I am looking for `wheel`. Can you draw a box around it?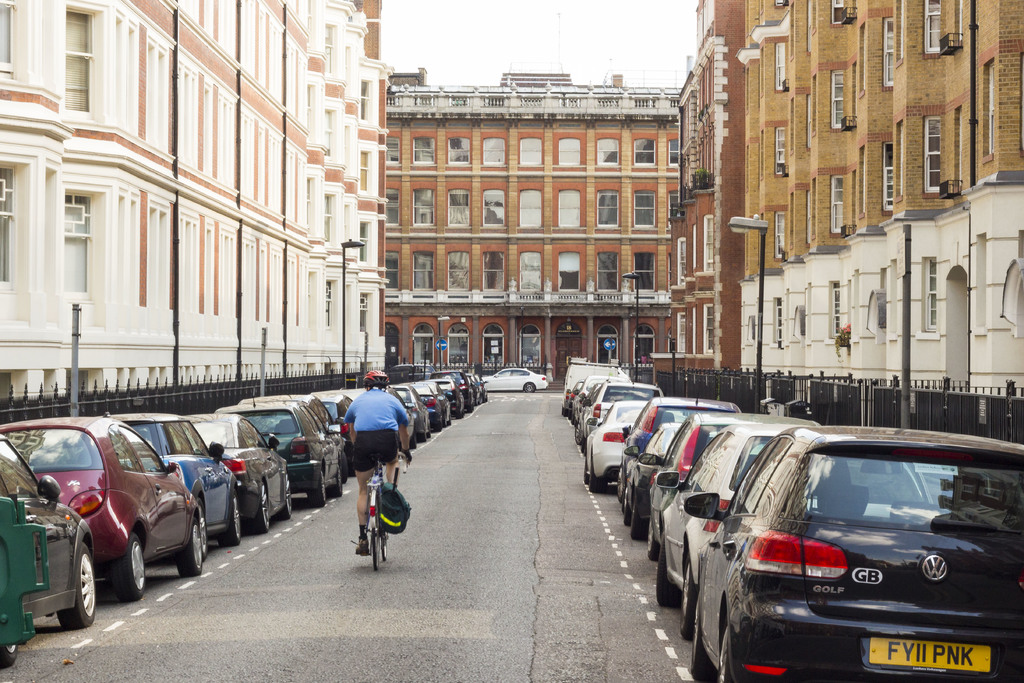
Sure, the bounding box is locate(175, 518, 204, 575).
